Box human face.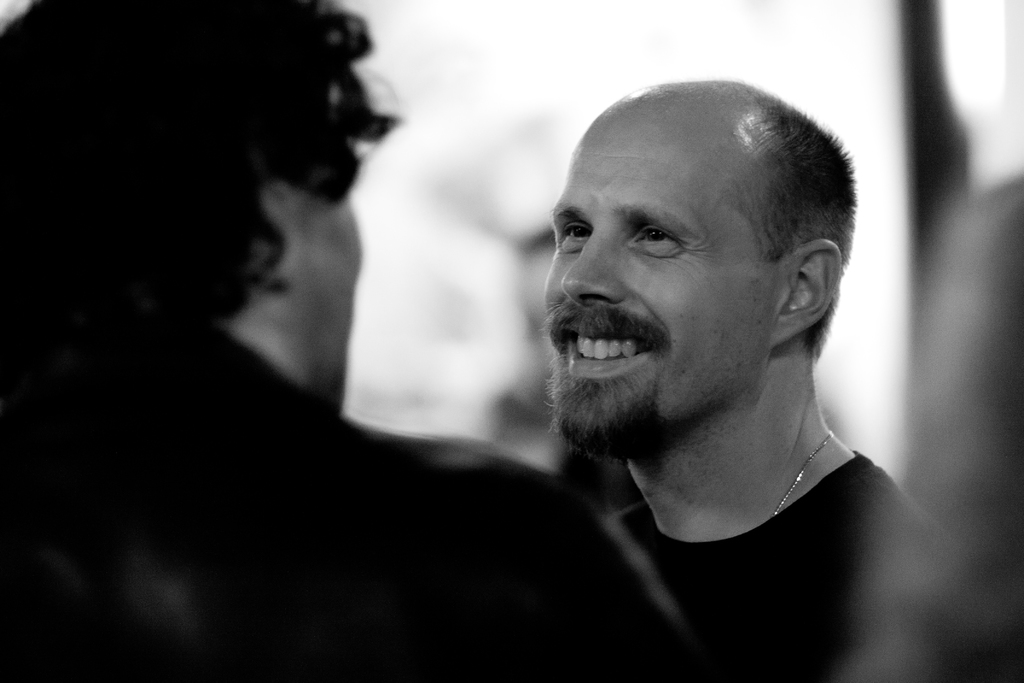
rect(291, 167, 364, 407).
